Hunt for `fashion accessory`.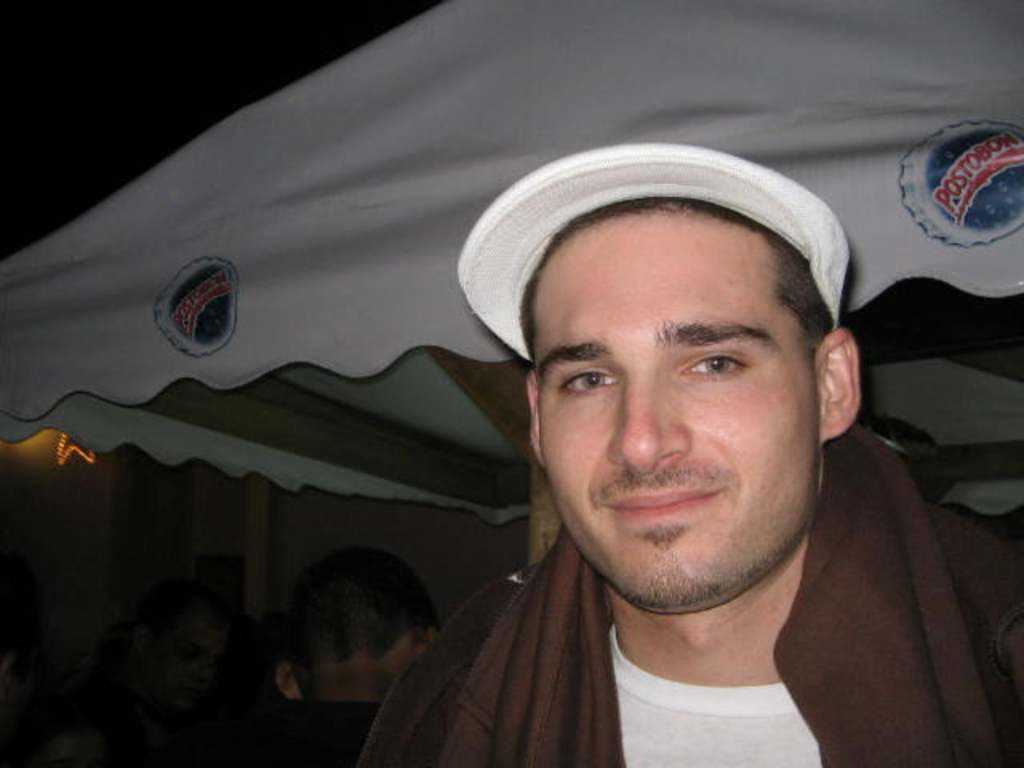
Hunted down at 459 146 853 368.
